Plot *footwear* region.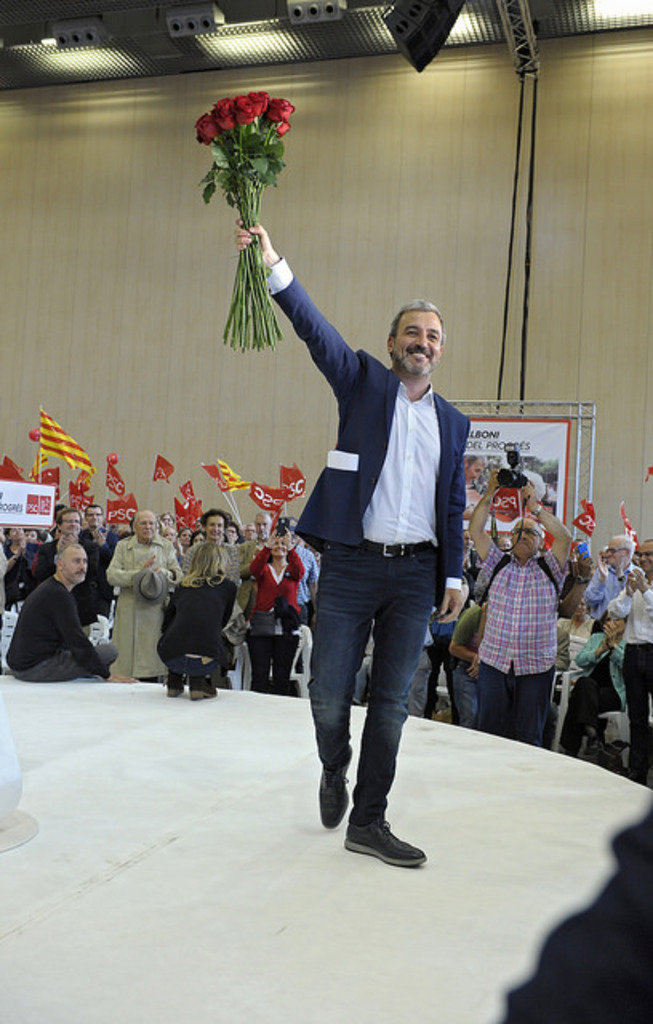
Plotted at 315,744,347,827.
